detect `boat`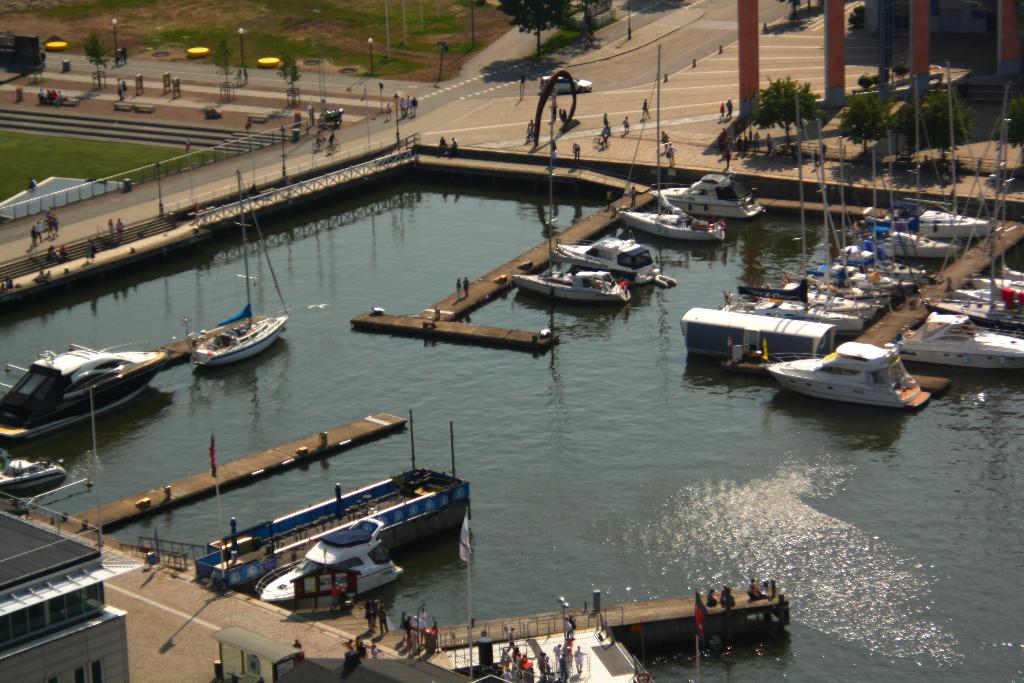
region(511, 267, 630, 303)
